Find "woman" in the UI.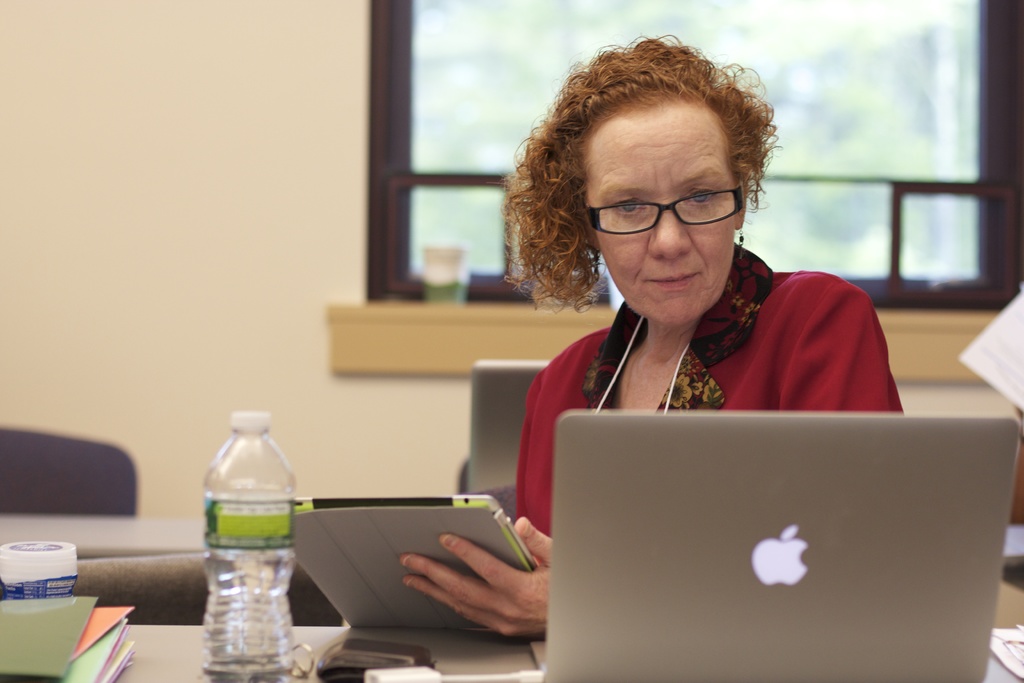
UI element at (425,42,920,646).
